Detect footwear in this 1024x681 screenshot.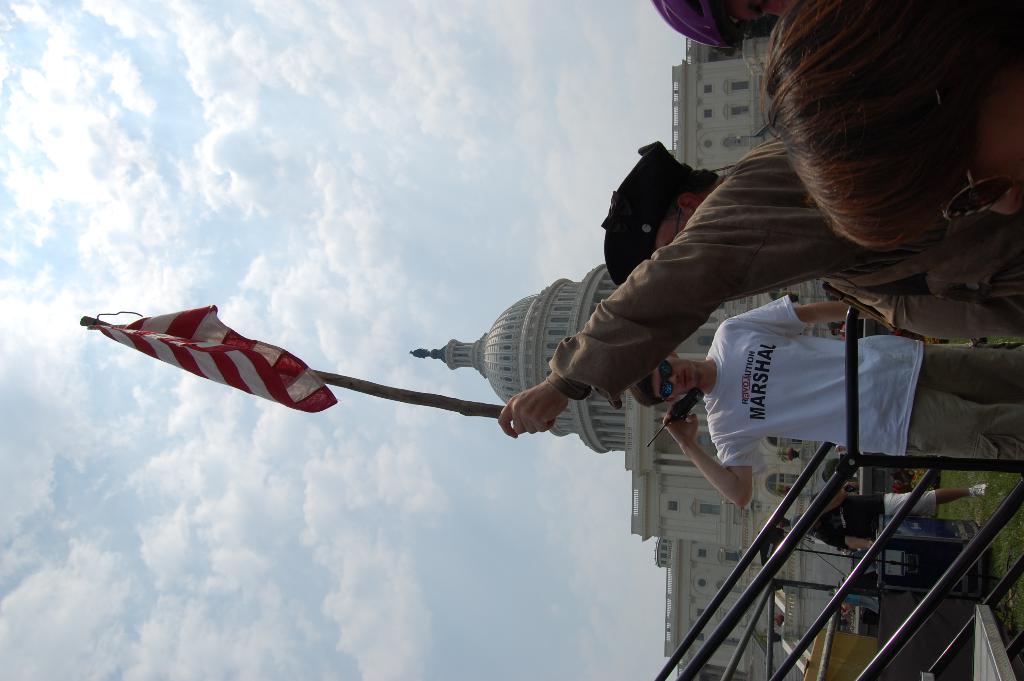
Detection: rect(972, 479, 991, 492).
